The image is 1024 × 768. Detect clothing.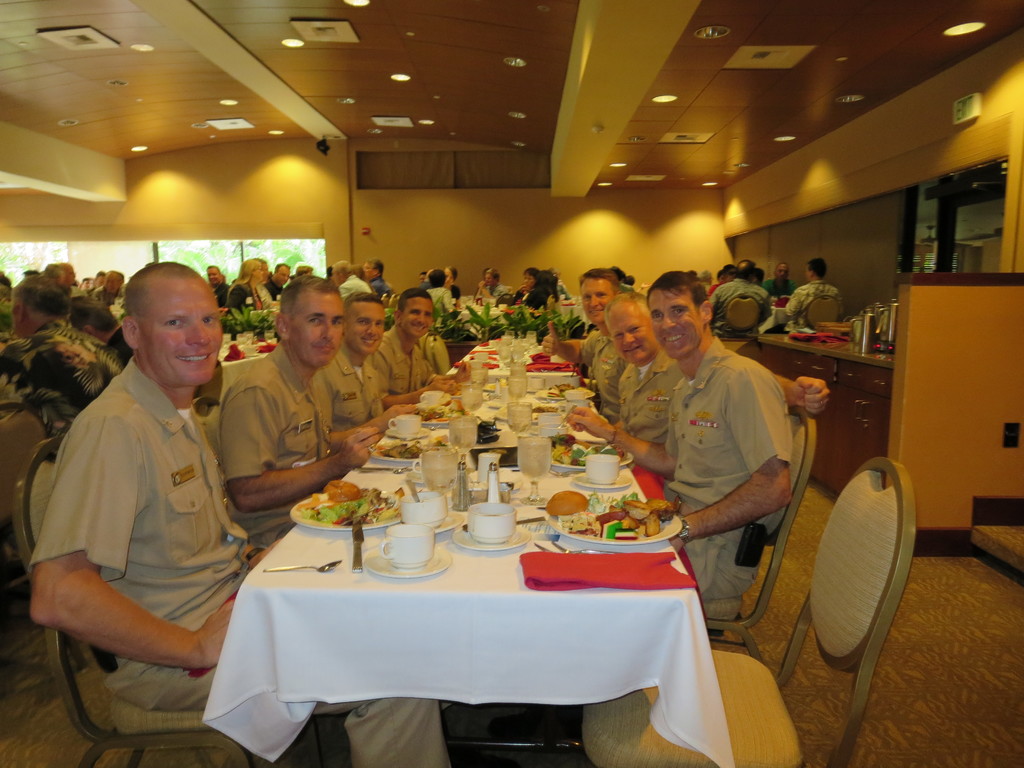
Detection: detection(625, 345, 683, 451).
